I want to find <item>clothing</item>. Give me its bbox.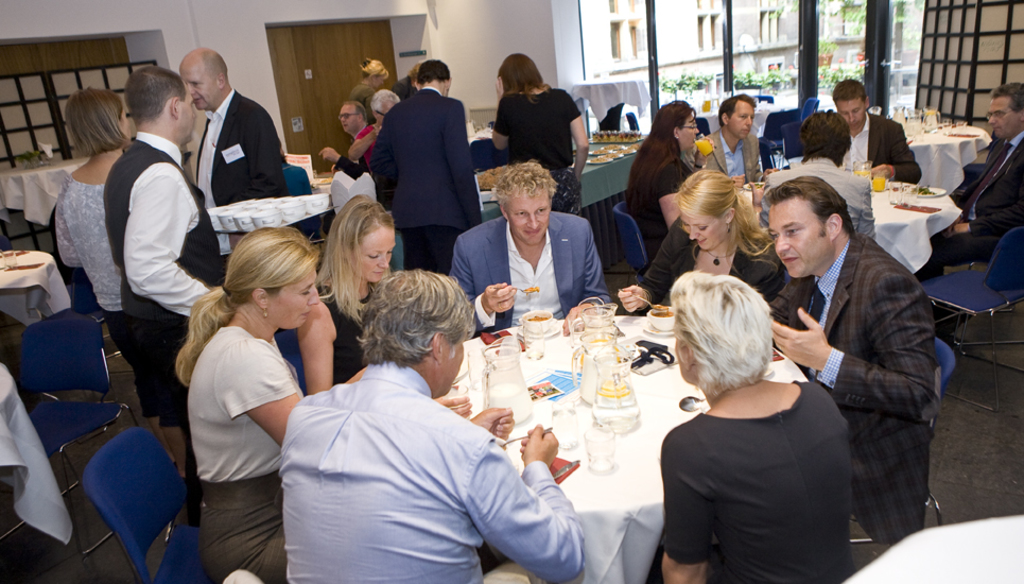
[110,124,232,437].
